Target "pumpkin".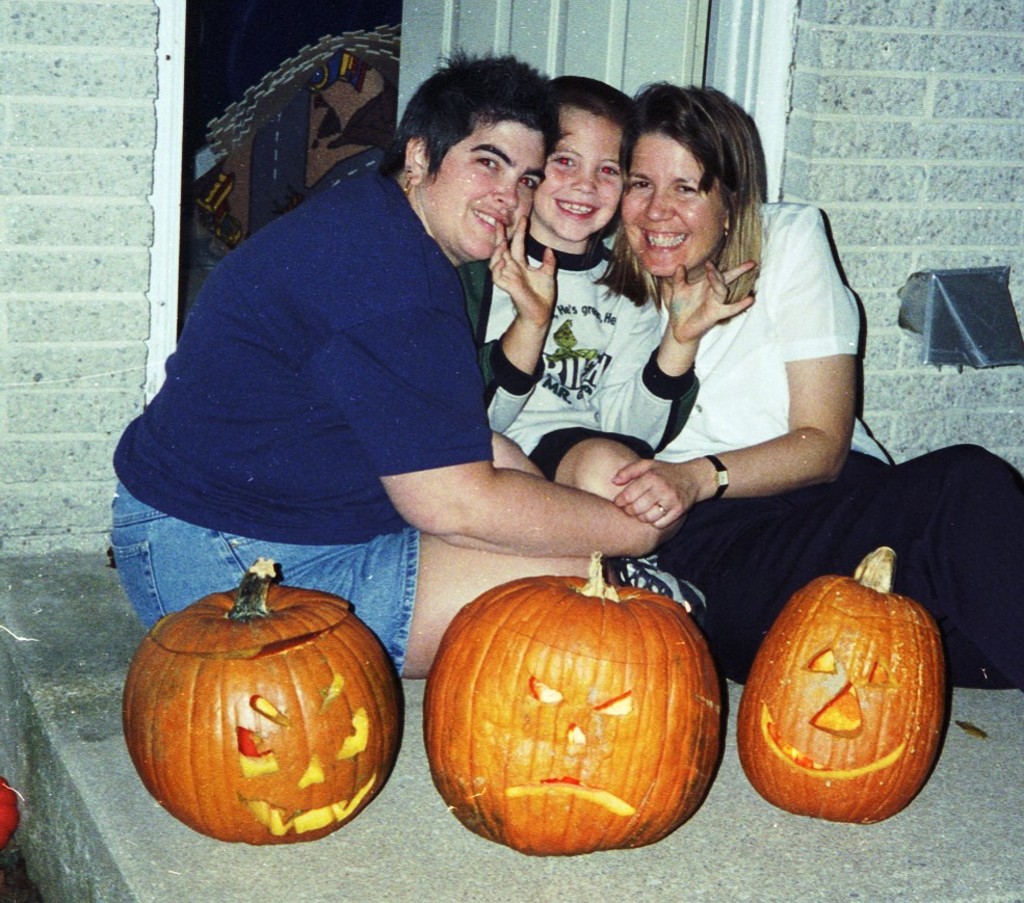
Target region: rect(735, 537, 949, 821).
